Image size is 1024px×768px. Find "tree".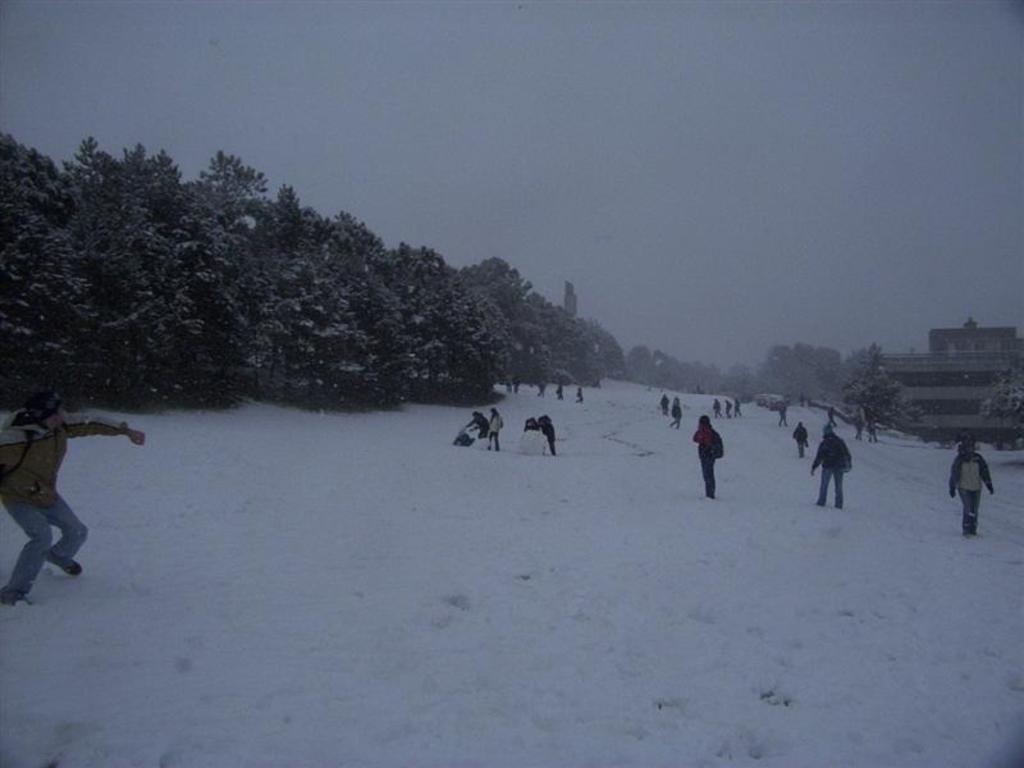
572, 307, 608, 390.
